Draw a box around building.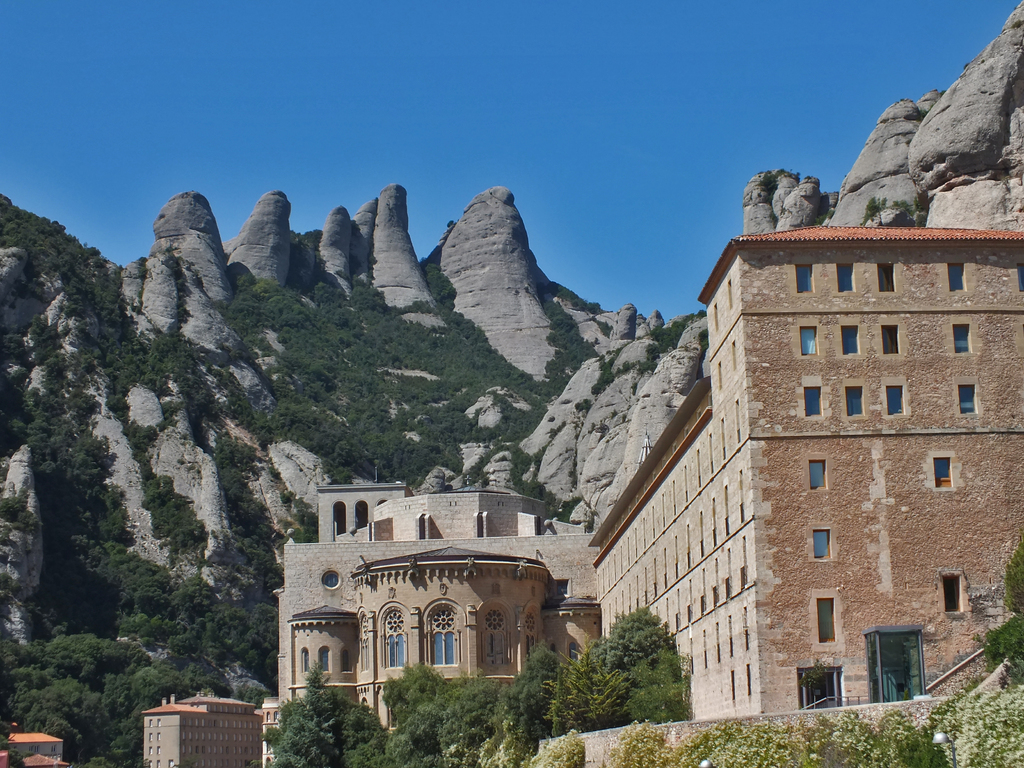
x1=136 y1=691 x2=250 y2=766.
